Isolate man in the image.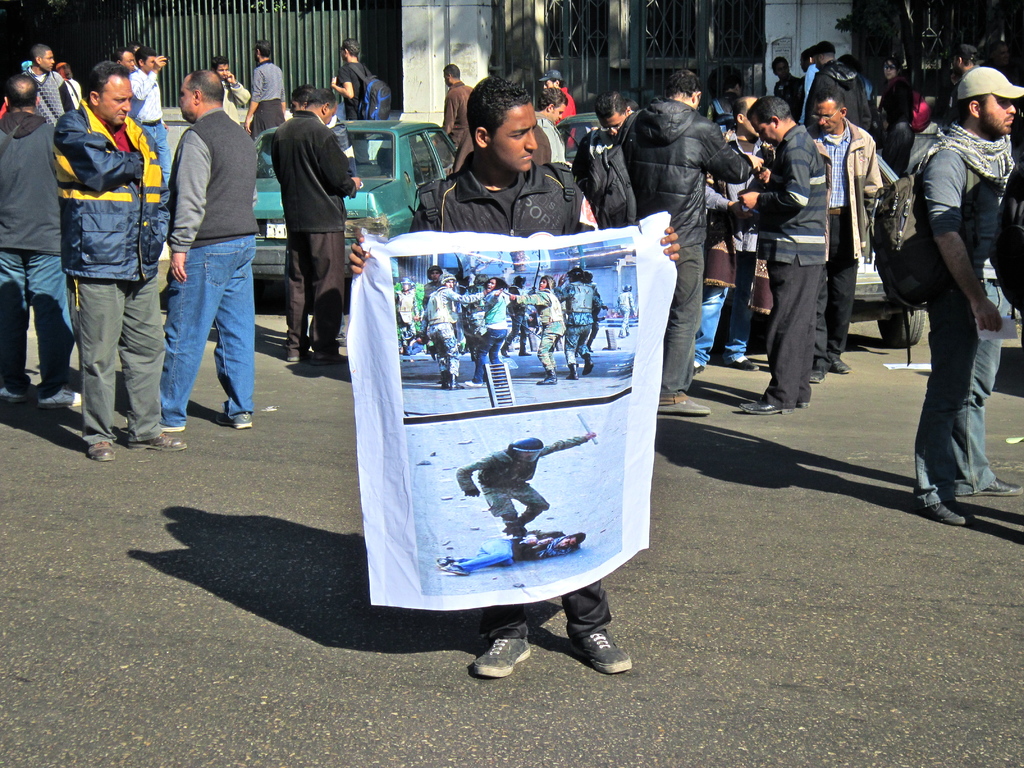
Isolated region: [236, 36, 289, 134].
